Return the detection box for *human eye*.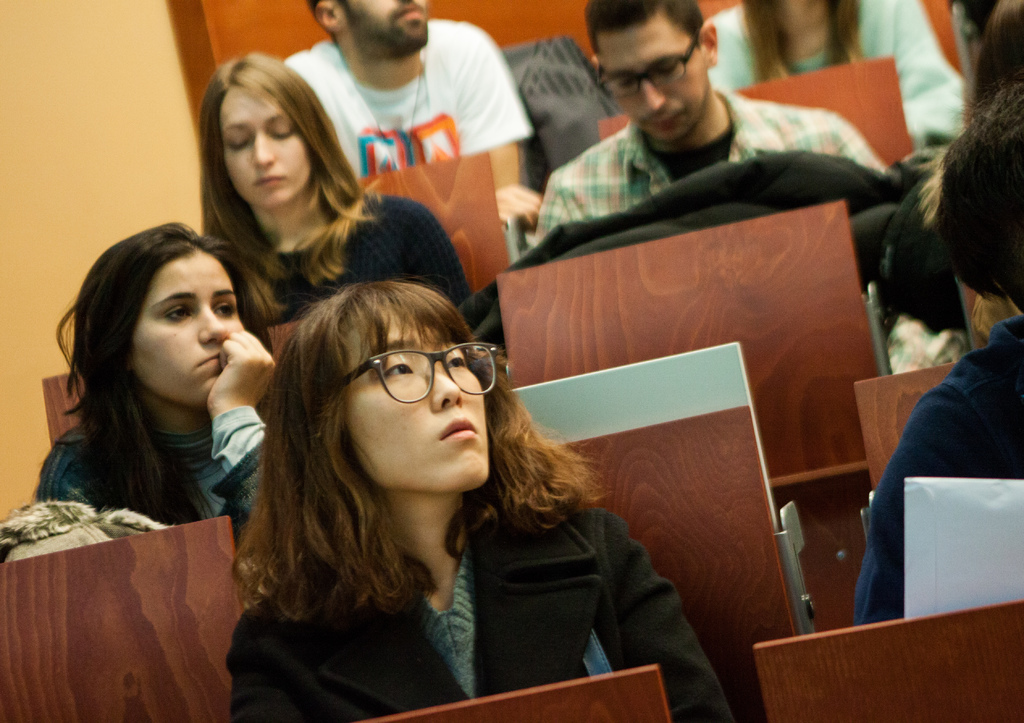
bbox=(159, 305, 193, 323).
